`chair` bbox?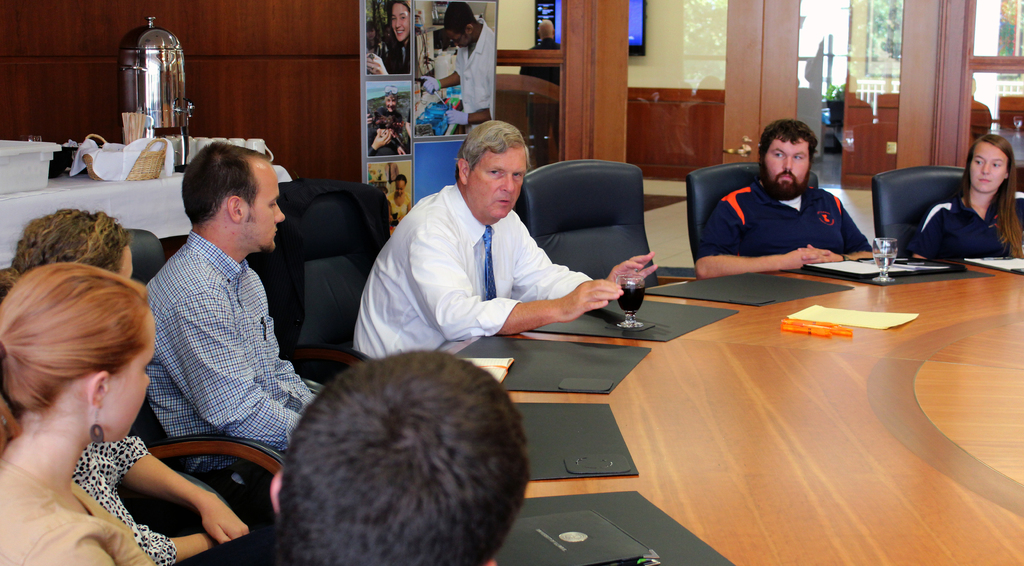
(241, 178, 399, 387)
